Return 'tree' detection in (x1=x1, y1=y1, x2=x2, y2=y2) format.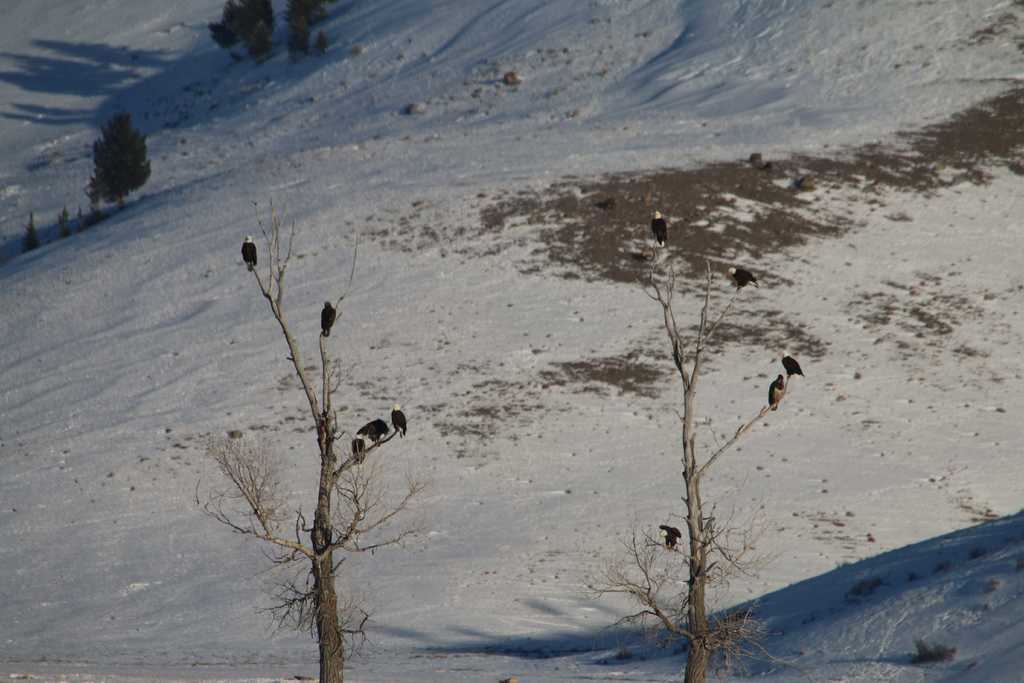
(x1=584, y1=215, x2=810, y2=682).
